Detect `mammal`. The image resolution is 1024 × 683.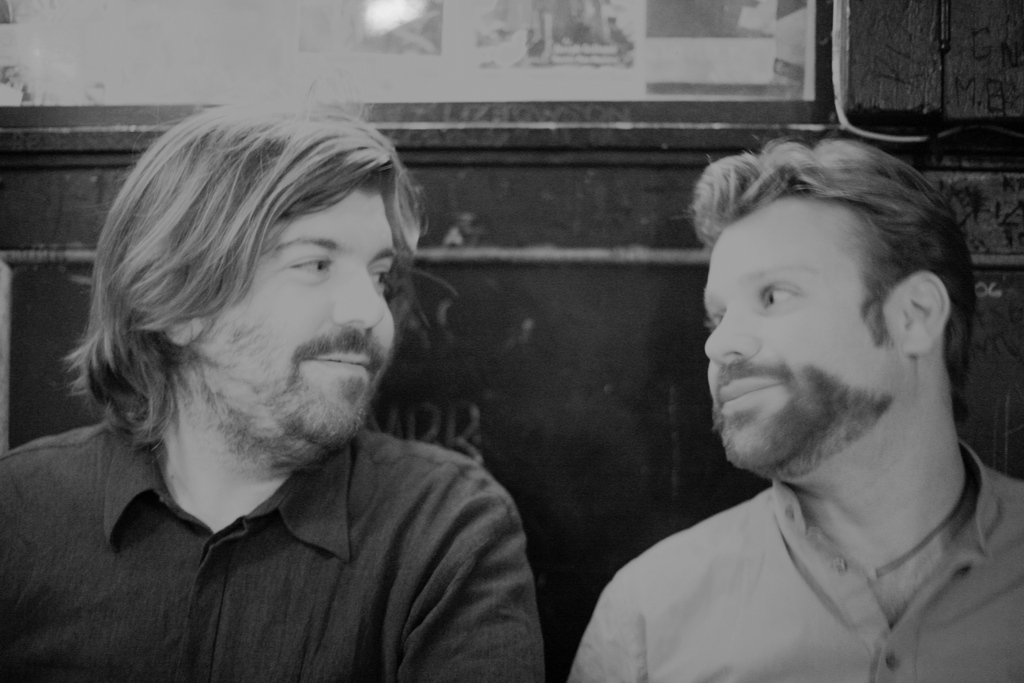
[0,97,545,682].
